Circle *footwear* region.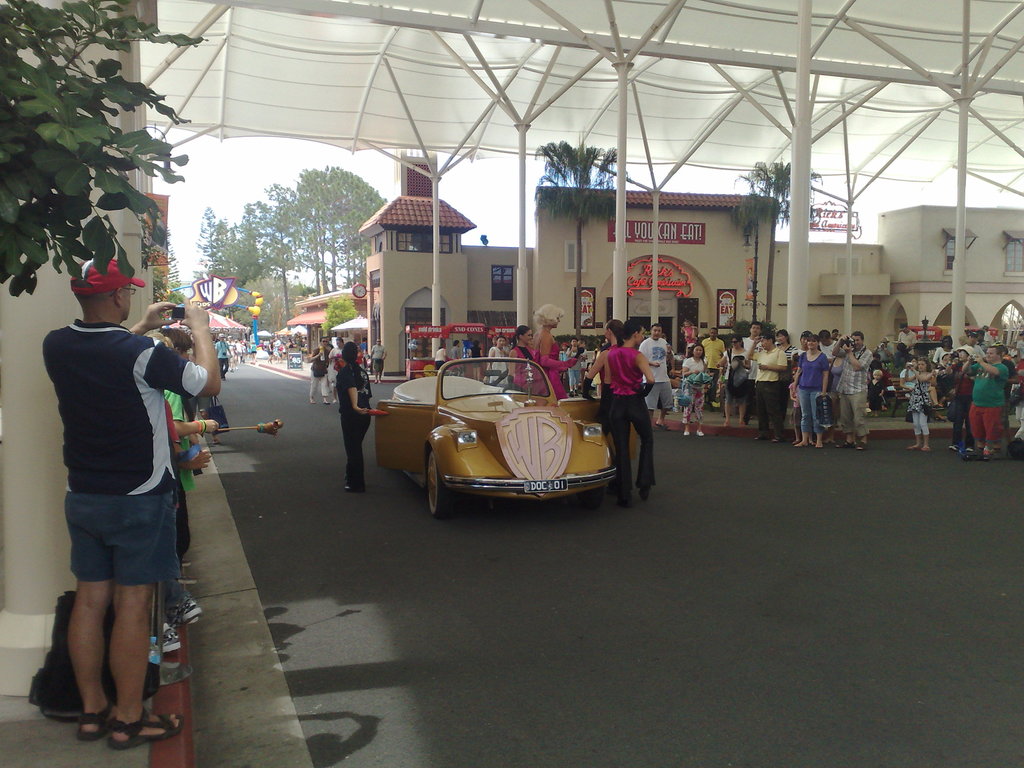
Region: detection(347, 484, 362, 493).
